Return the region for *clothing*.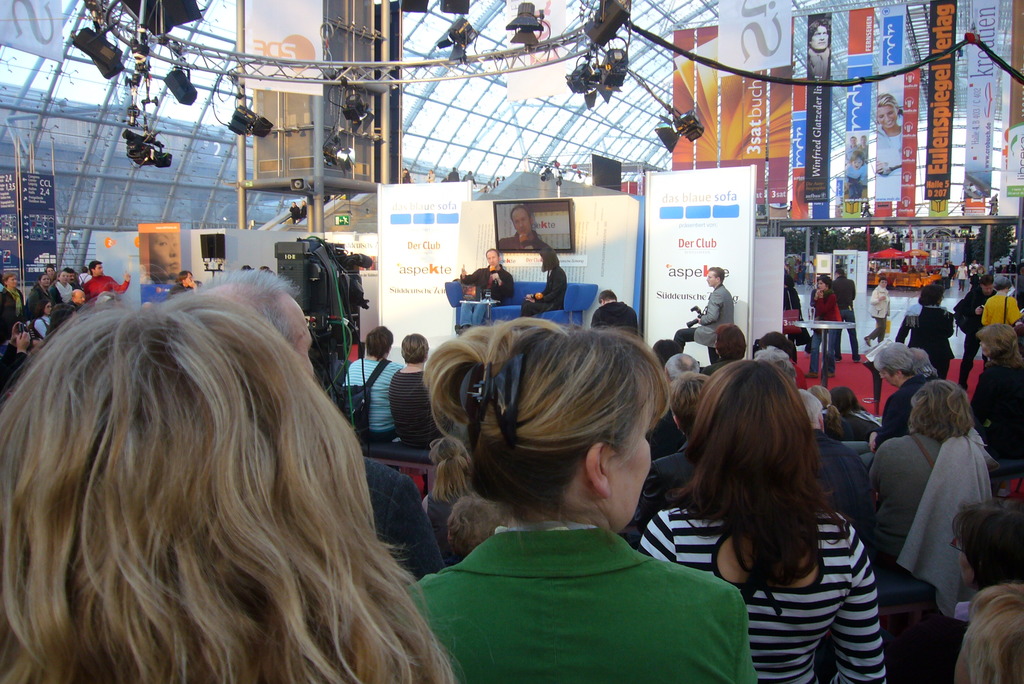
box=[428, 502, 744, 671].
